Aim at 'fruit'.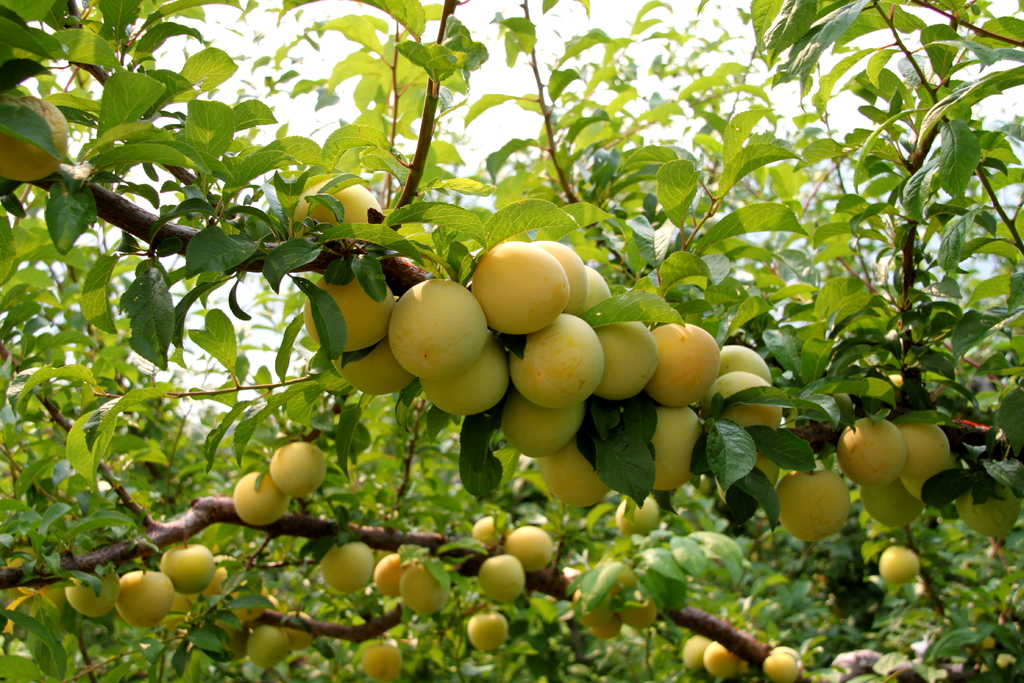
Aimed at region(477, 549, 527, 604).
